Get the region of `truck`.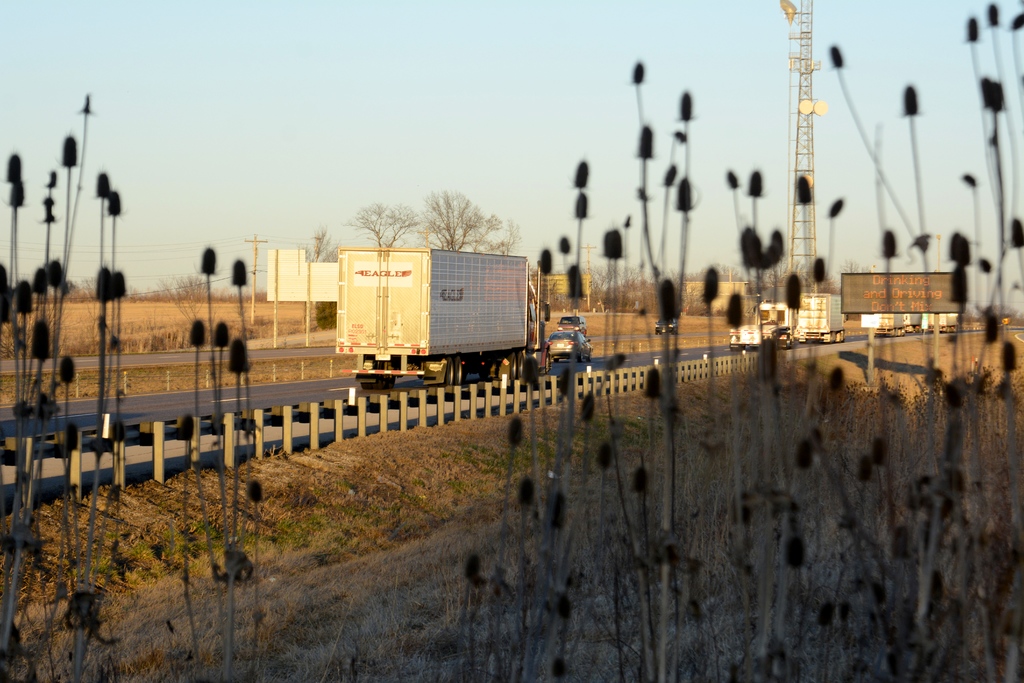
[left=294, top=240, right=538, bottom=386].
